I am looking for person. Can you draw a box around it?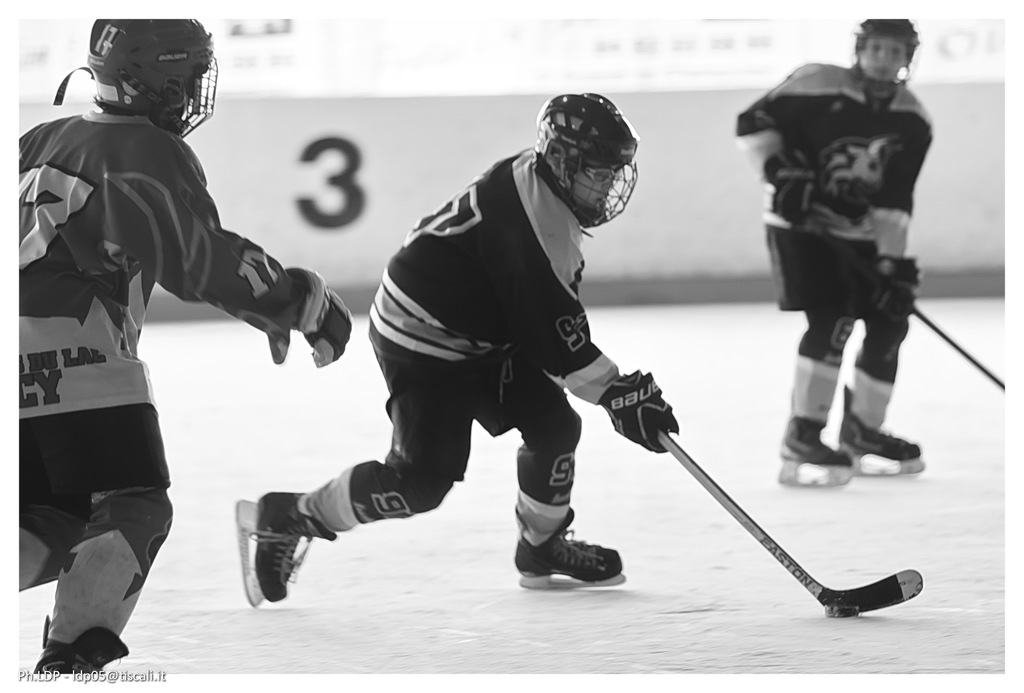
Sure, the bounding box is 735 16 932 481.
